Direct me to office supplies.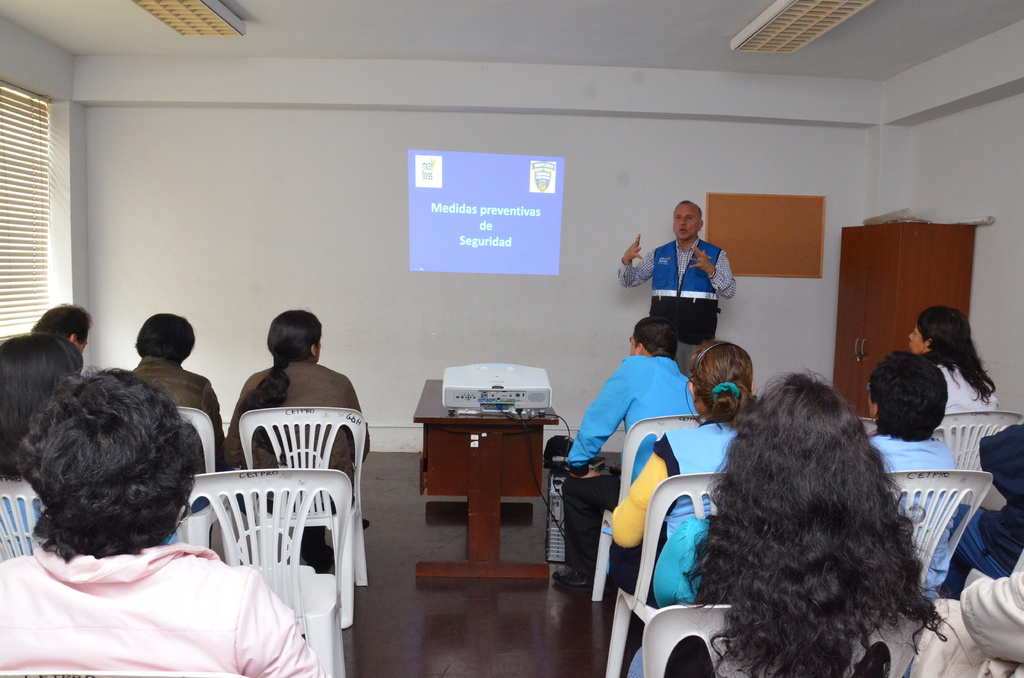
Direction: (435,357,546,389).
